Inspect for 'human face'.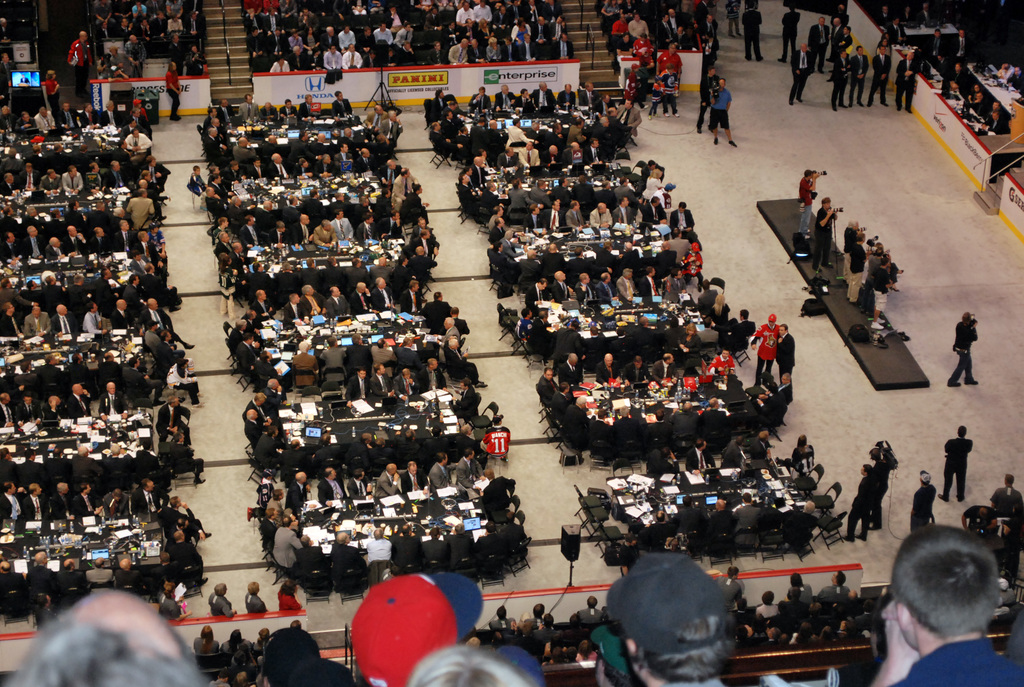
Inspection: (4, 172, 13, 182).
